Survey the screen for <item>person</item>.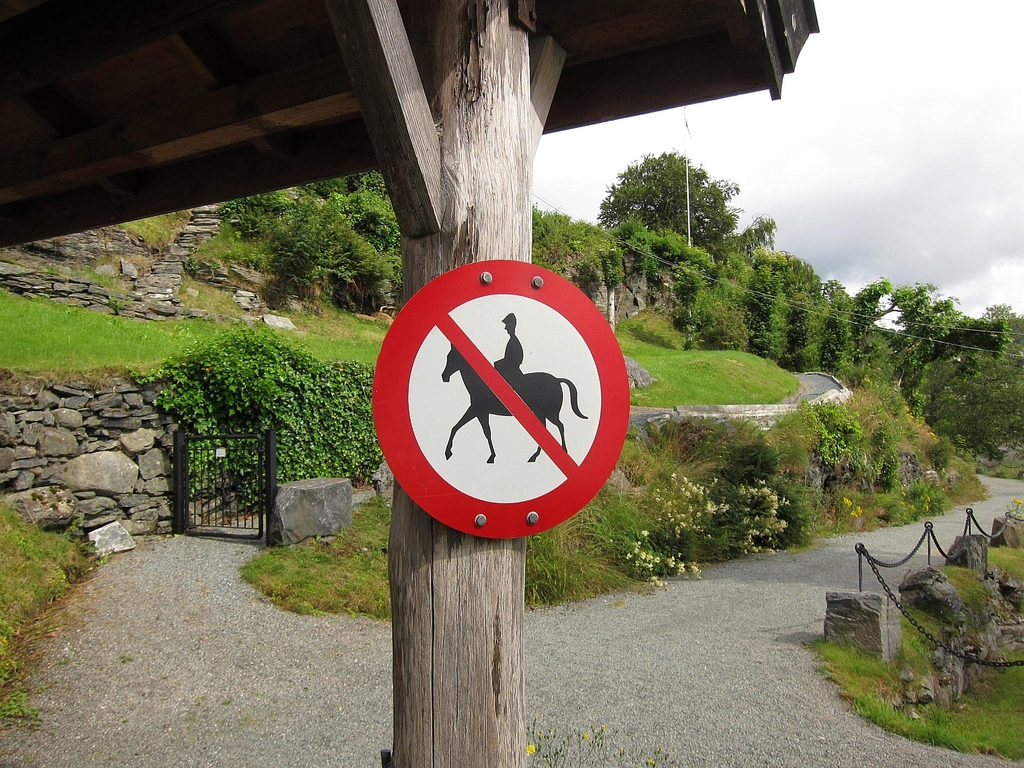
Survey found: BBox(492, 310, 524, 370).
